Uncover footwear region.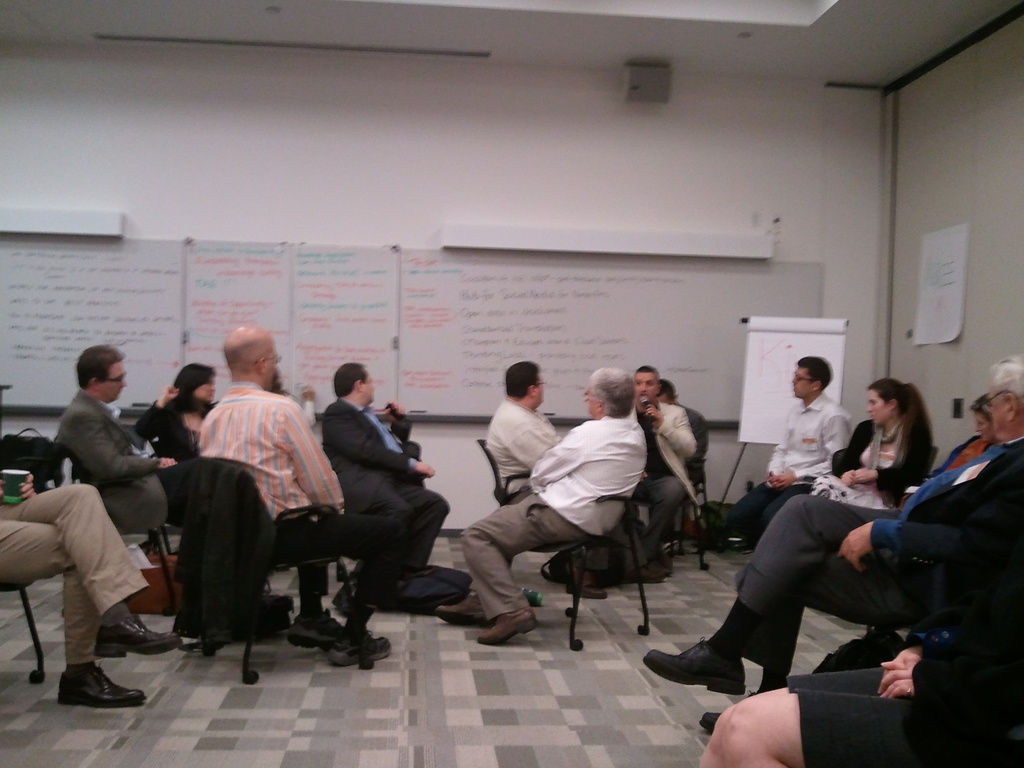
Uncovered: 436 591 492 626.
